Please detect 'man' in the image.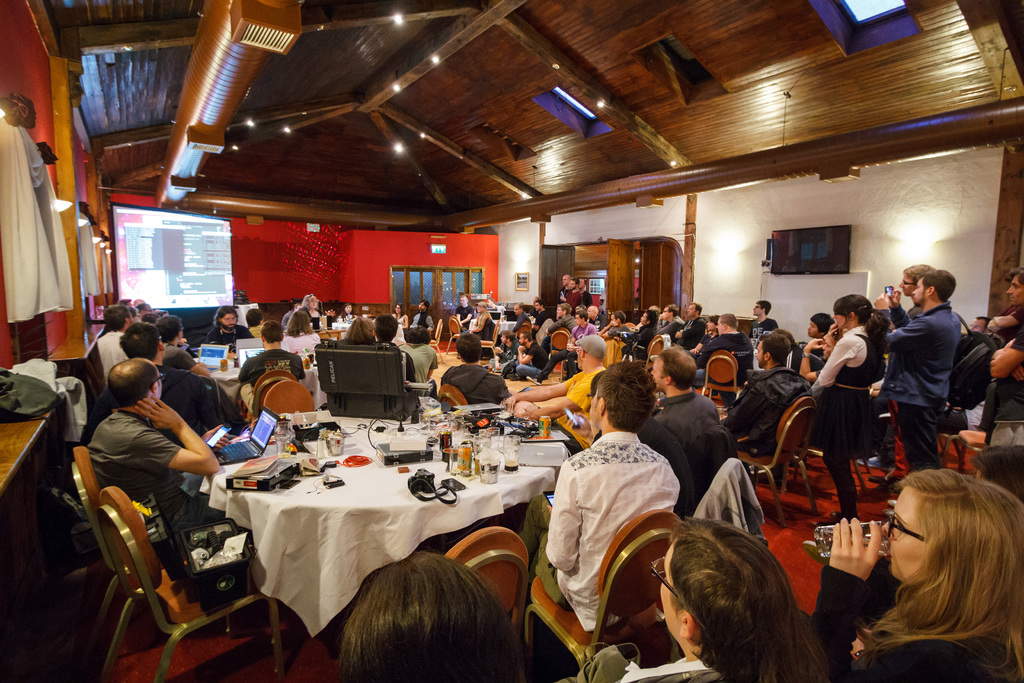
[left=239, top=323, right=308, bottom=415].
